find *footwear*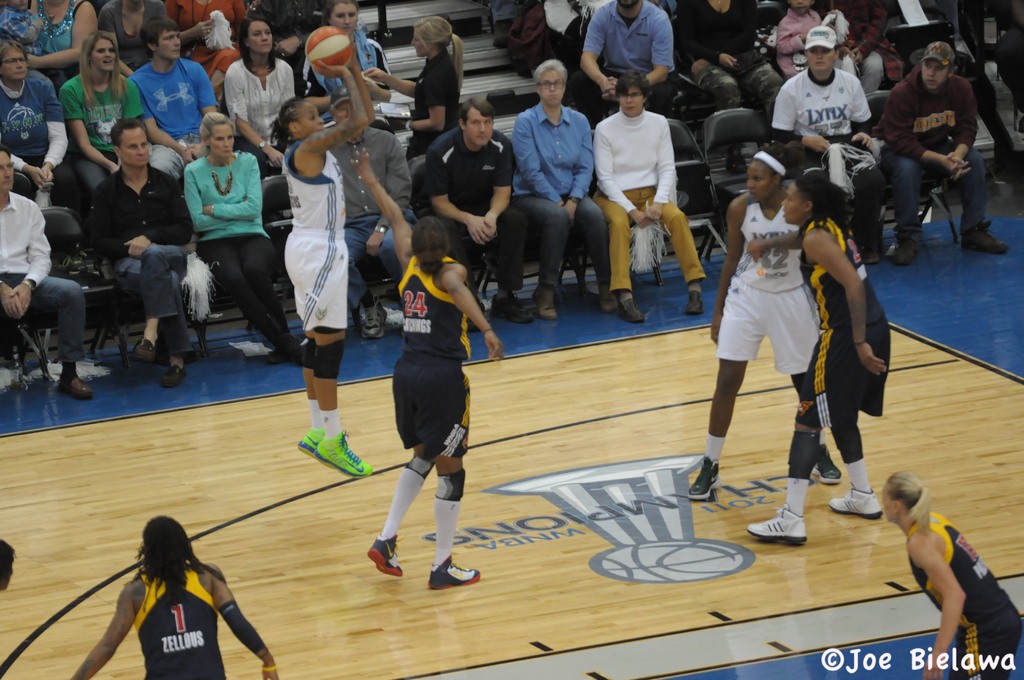
[687,457,721,498]
